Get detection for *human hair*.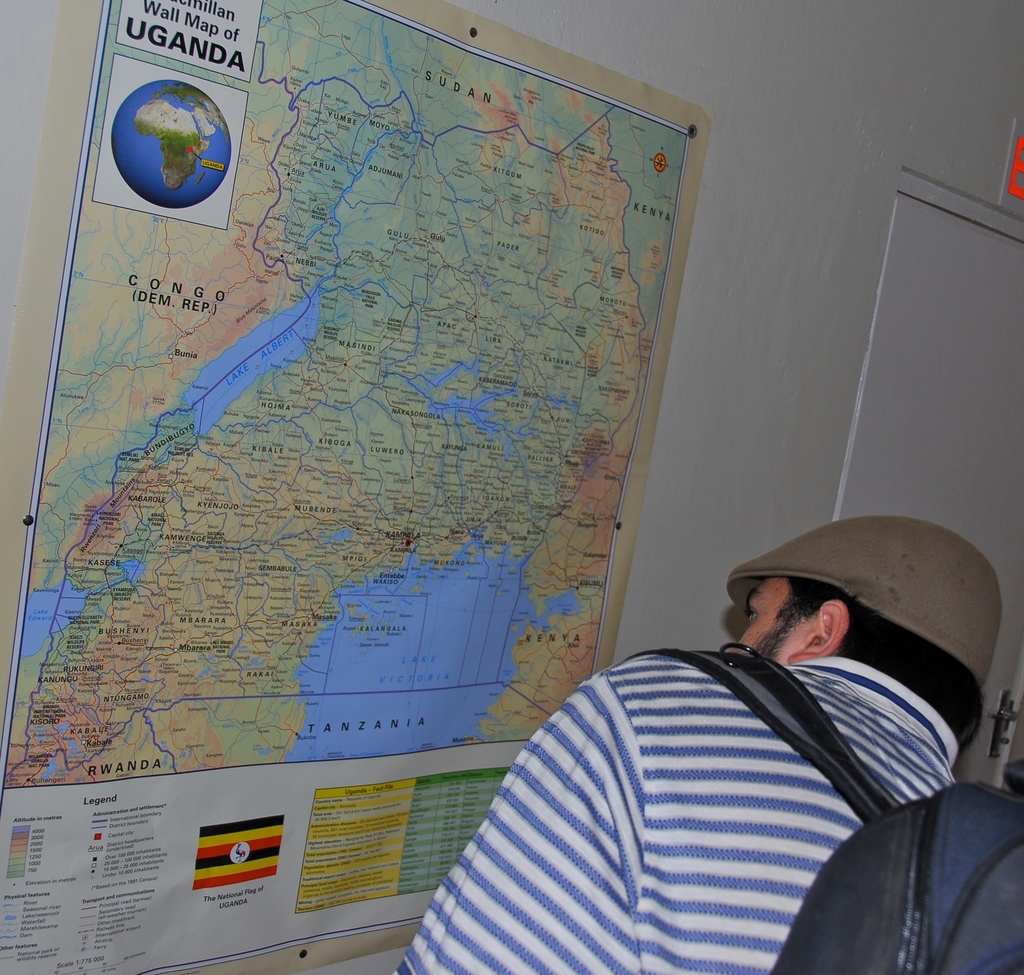
Detection: x1=760 y1=572 x2=991 y2=755.
